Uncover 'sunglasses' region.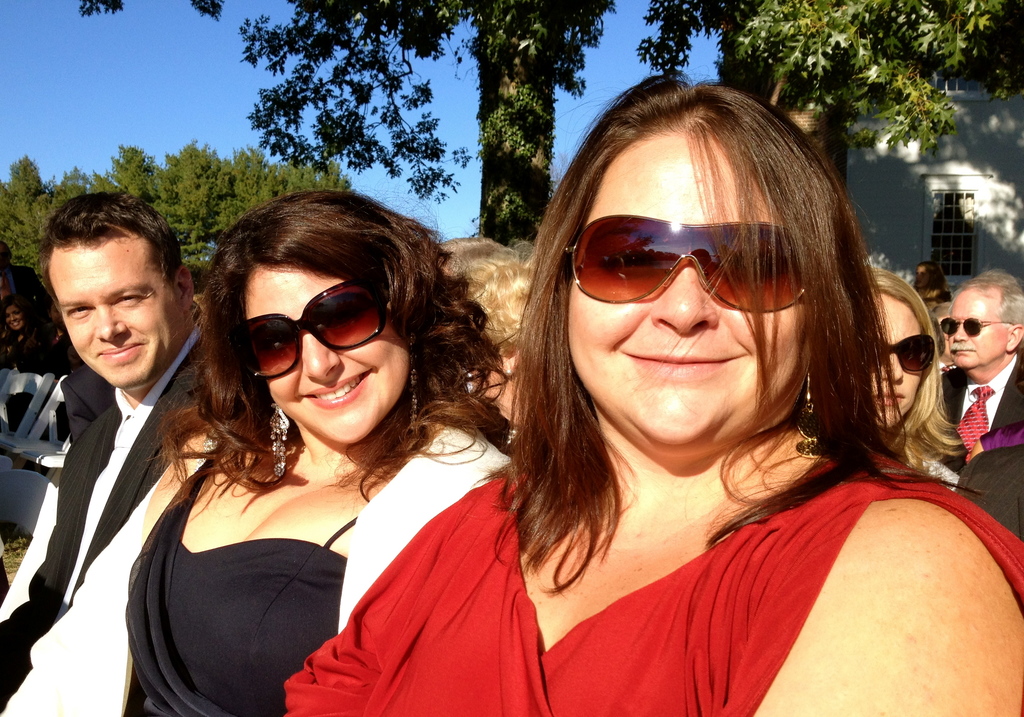
Uncovered: bbox(877, 337, 939, 371).
